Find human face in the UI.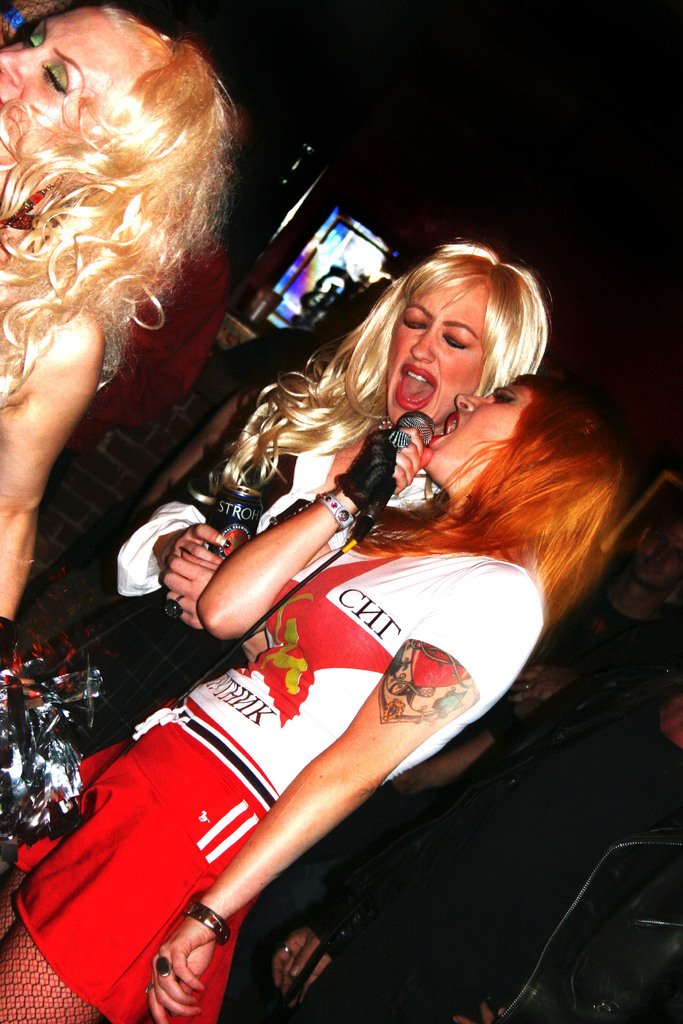
UI element at pyautogui.locateOnScreen(431, 386, 513, 483).
